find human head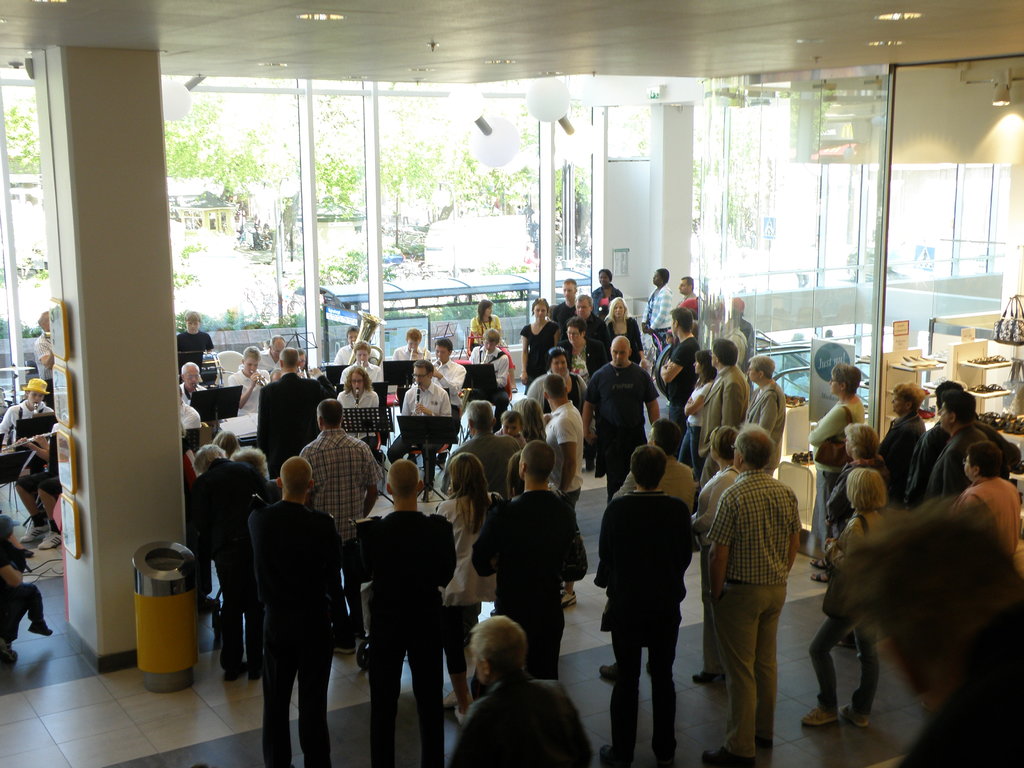
<box>645,417,685,460</box>
